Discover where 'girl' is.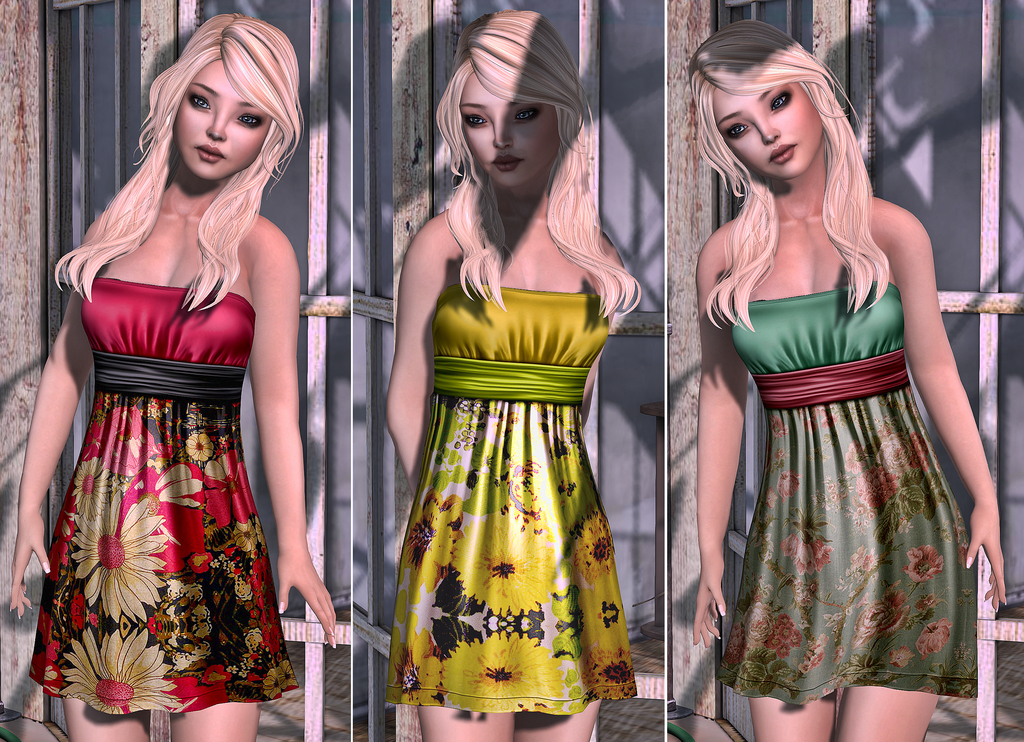
Discovered at {"left": 6, "top": 7, "right": 337, "bottom": 741}.
